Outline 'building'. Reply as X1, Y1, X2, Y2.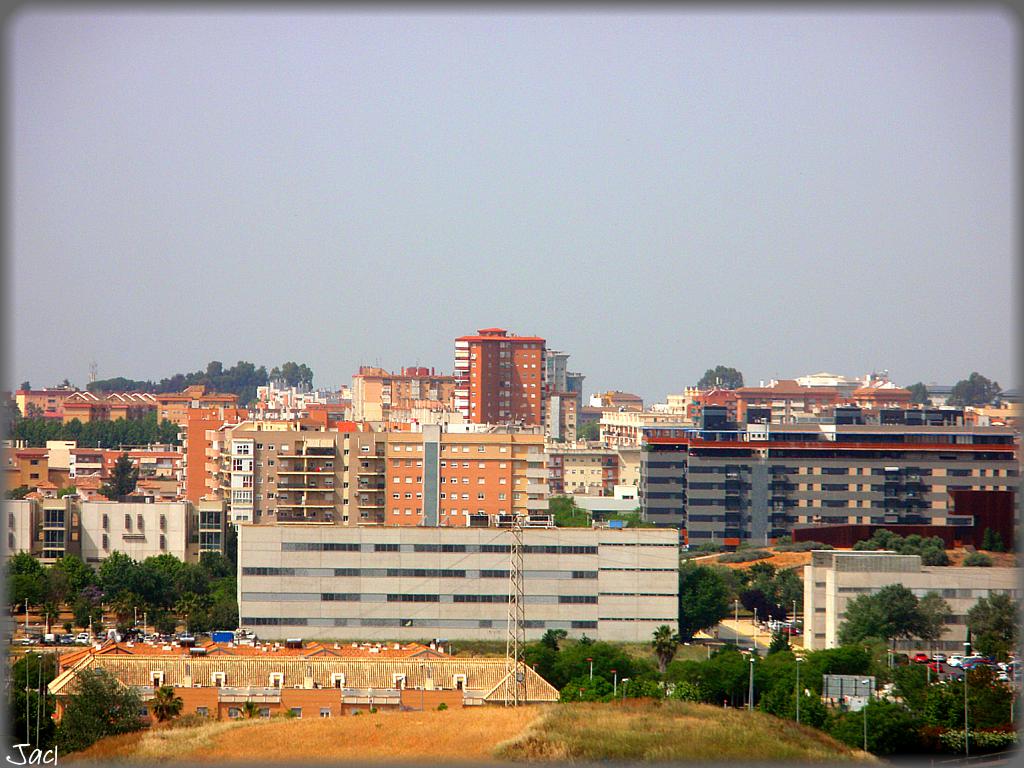
641, 440, 1018, 547.
